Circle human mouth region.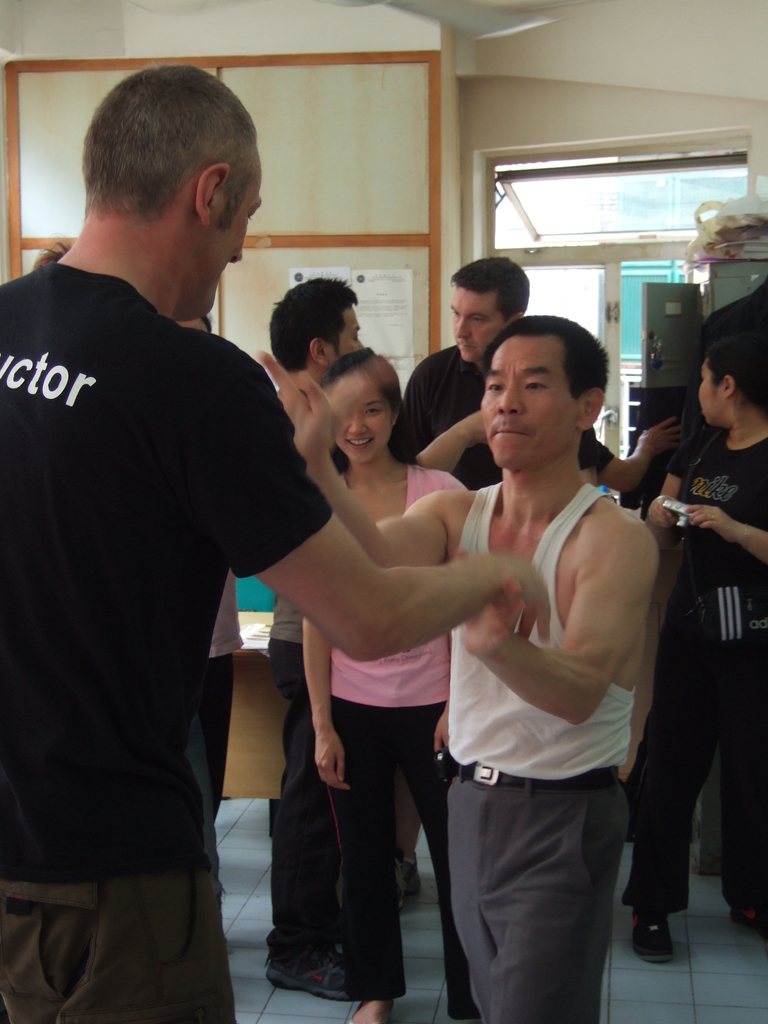
Region: crop(344, 434, 375, 450).
